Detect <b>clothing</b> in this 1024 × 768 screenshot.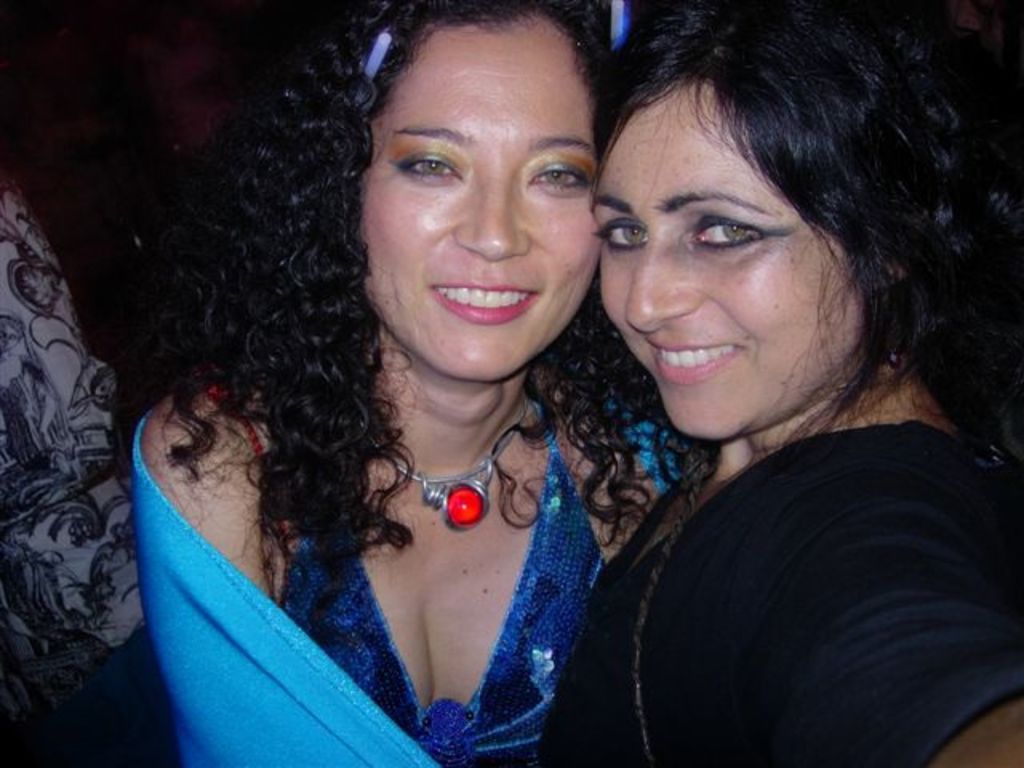
Detection: select_region(566, 421, 1022, 760).
